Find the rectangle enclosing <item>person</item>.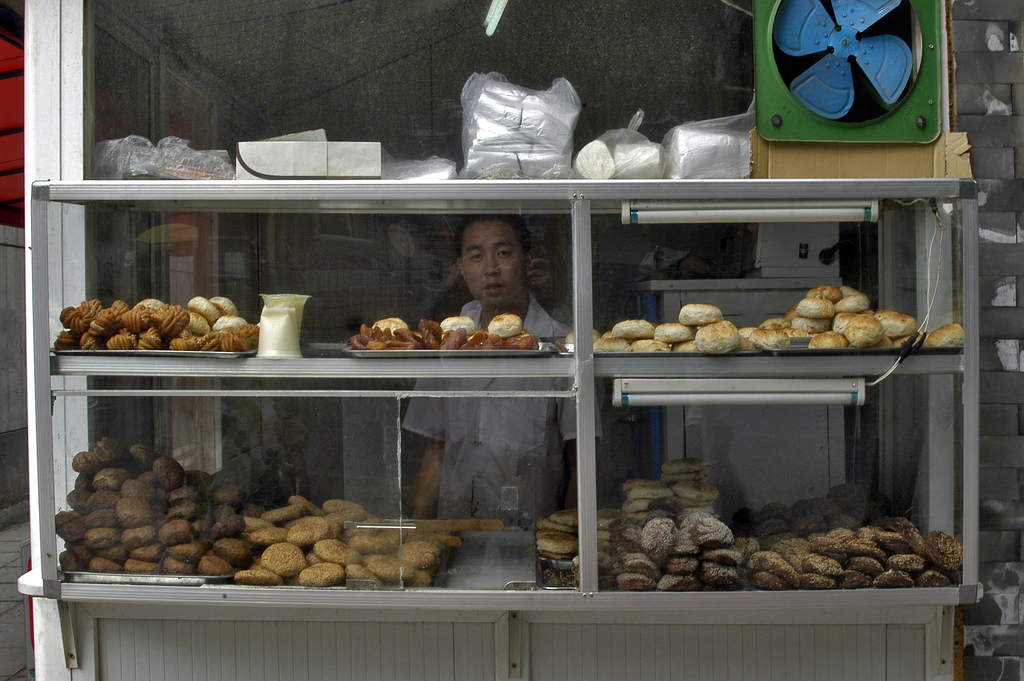
<region>404, 209, 611, 591</region>.
